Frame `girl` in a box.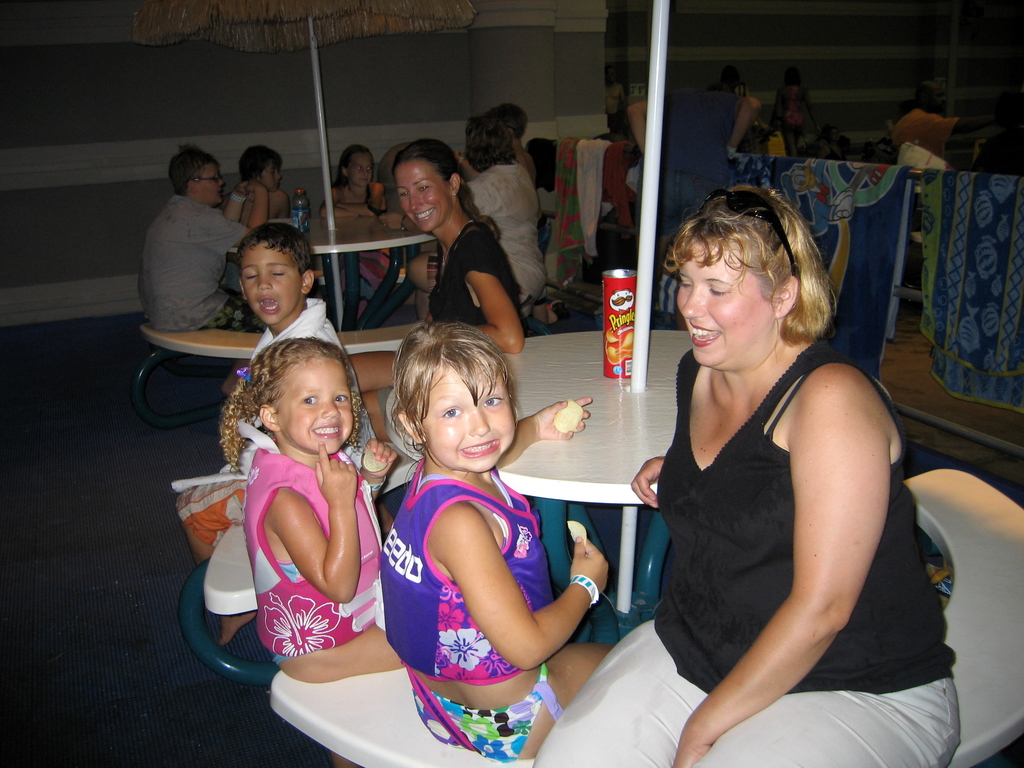
detection(317, 143, 390, 319).
